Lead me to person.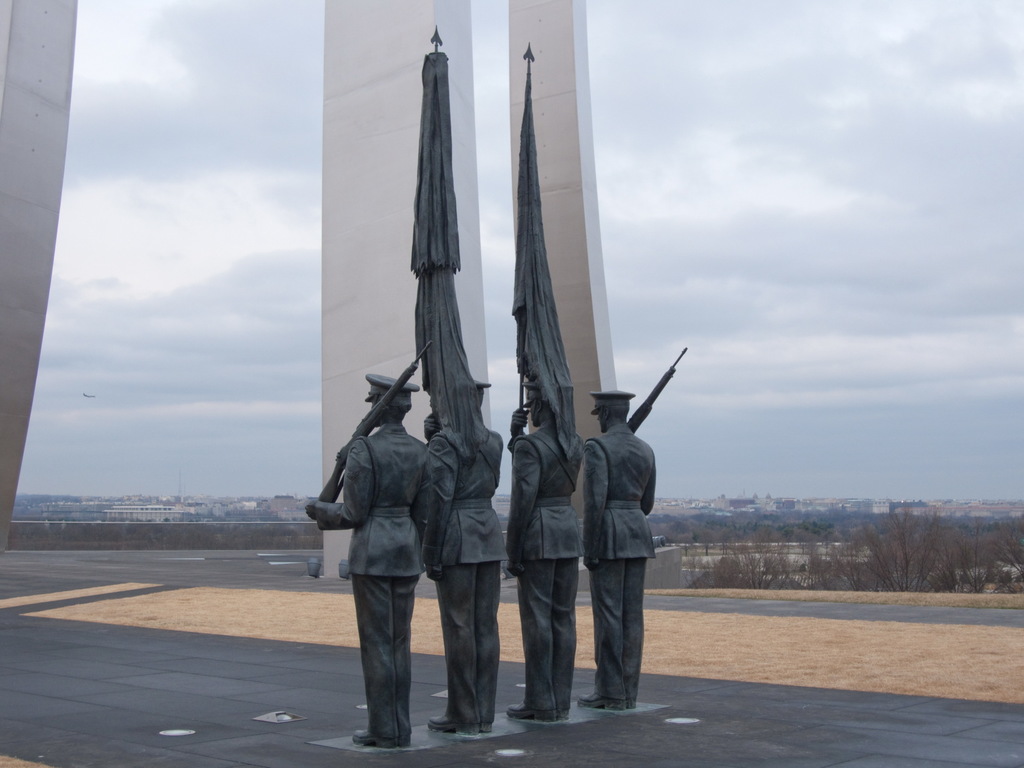
Lead to region(565, 353, 659, 725).
